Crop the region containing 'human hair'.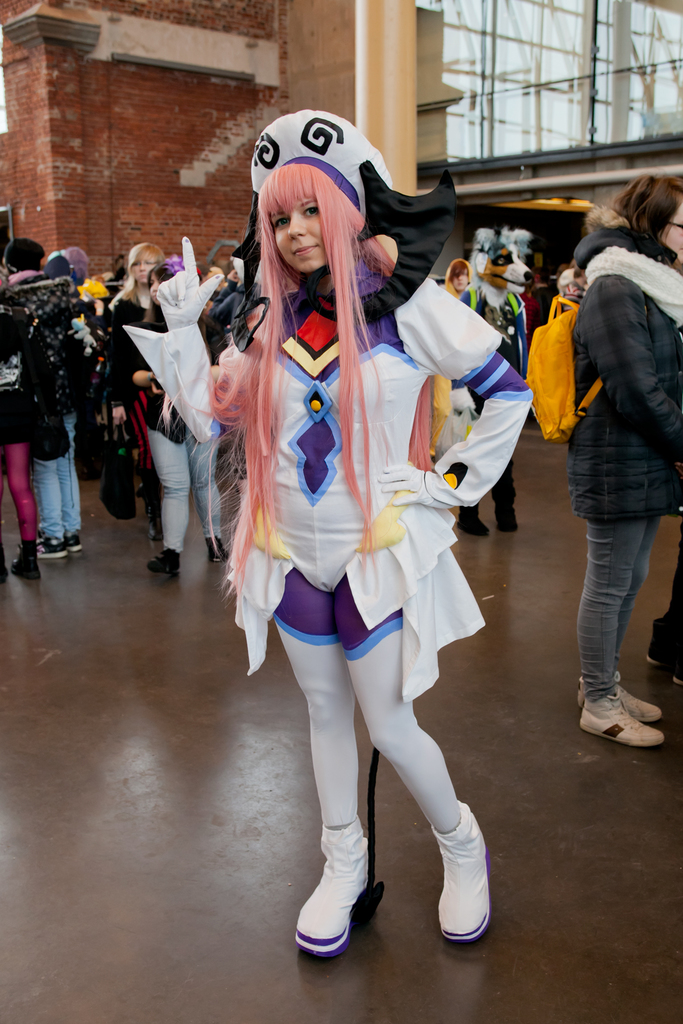
Crop region: BBox(584, 204, 607, 232).
